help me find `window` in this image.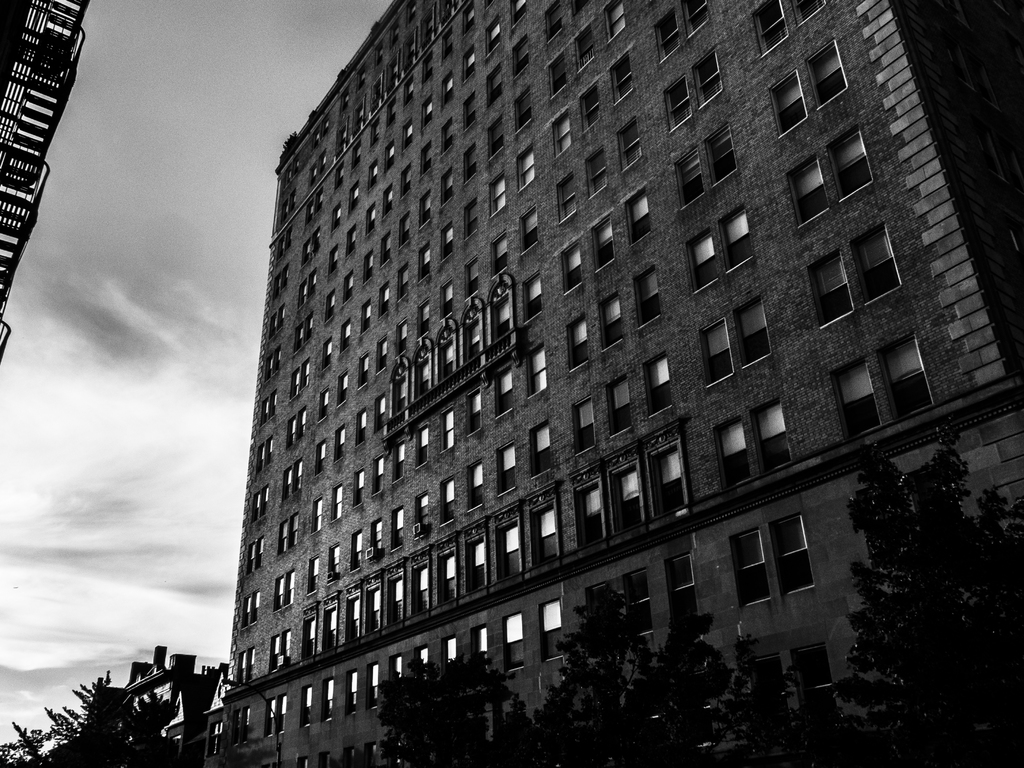
Found it: box=[711, 394, 796, 494].
